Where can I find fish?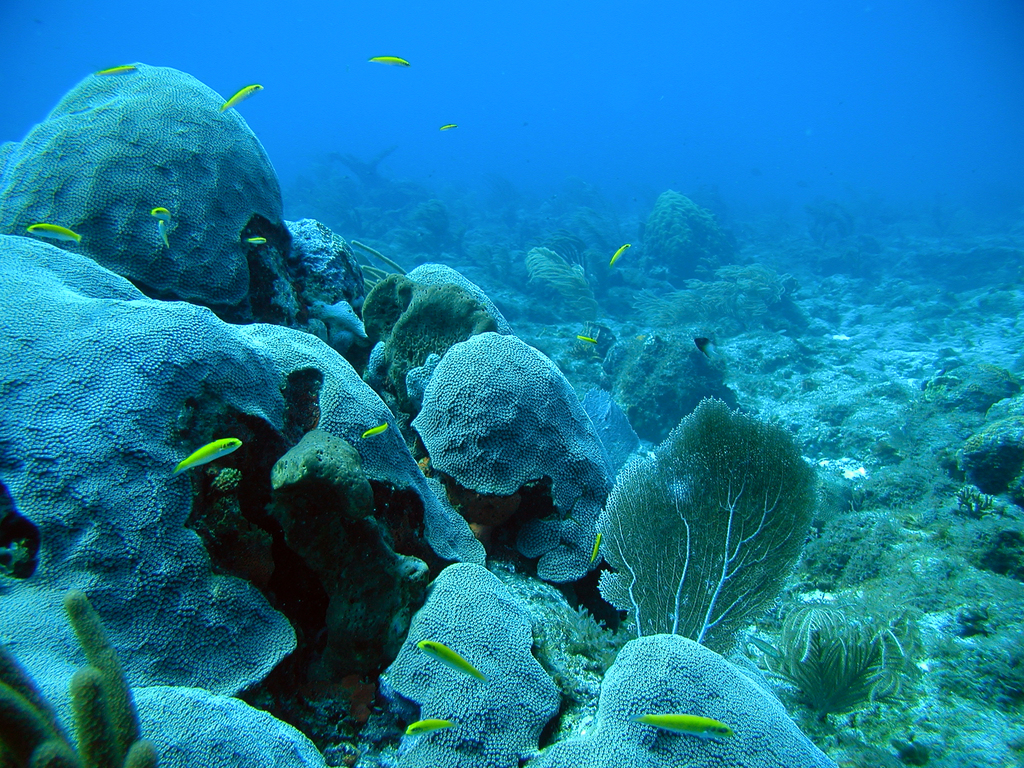
You can find it at <bbox>149, 207, 168, 222</bbox>.
